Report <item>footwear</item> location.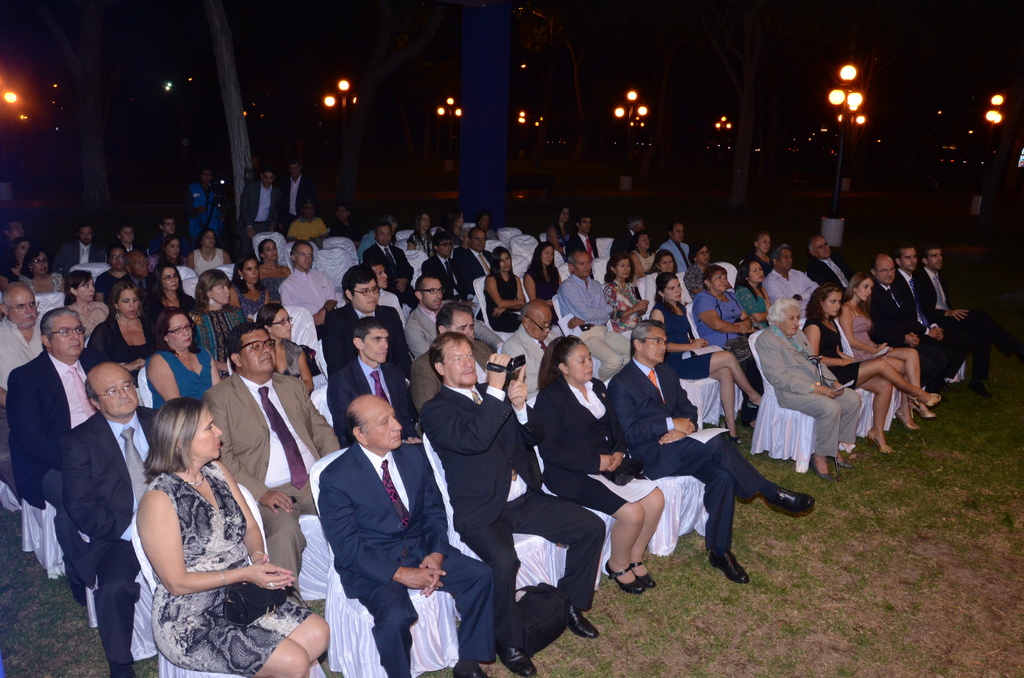
Report: (970,383,989,395).
